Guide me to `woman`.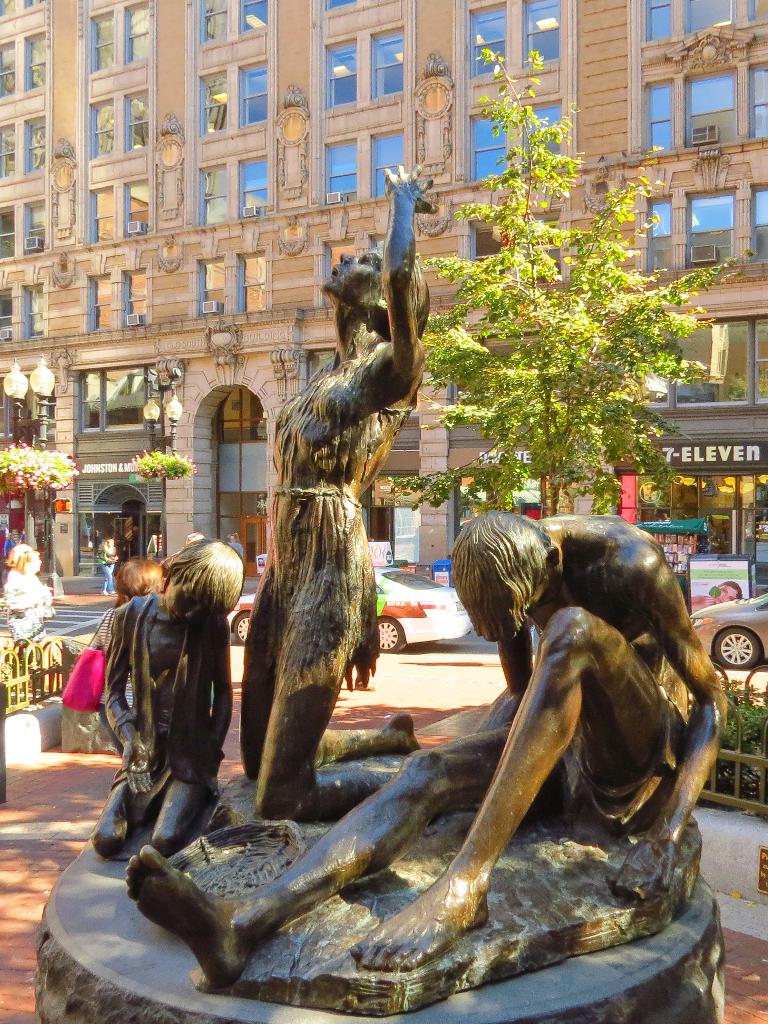
Guidance: [left=0, top=548, right=58, bottom=665].
